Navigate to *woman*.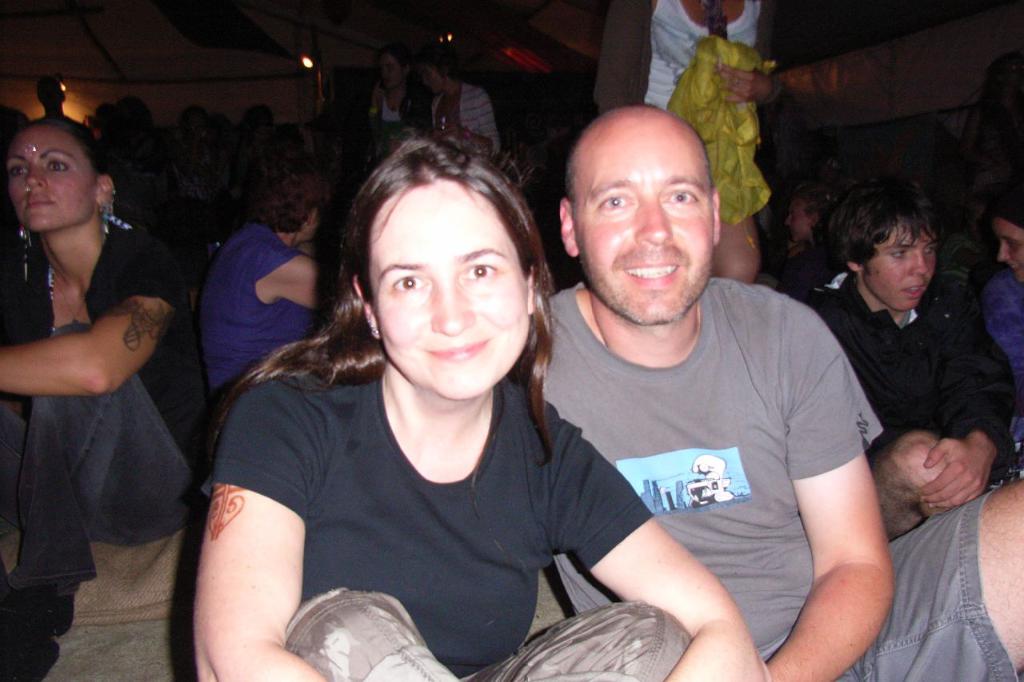
Navigation target: [368, 41, 425, 153].
